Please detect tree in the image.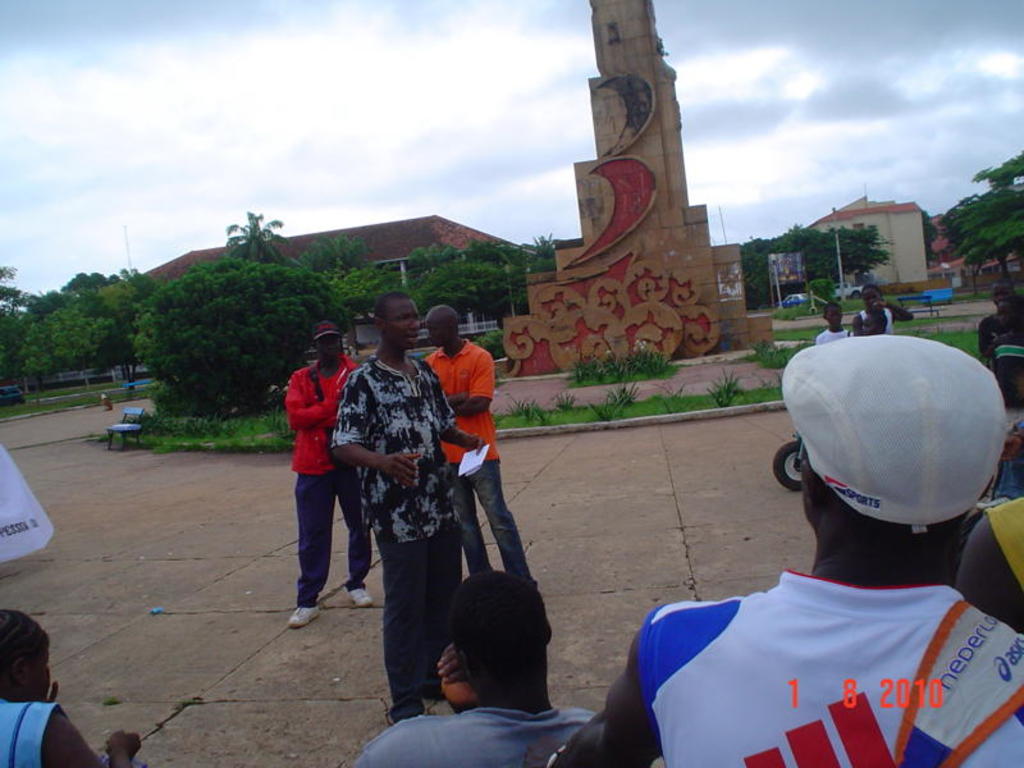
locate(940, 170, 1023, 259).
